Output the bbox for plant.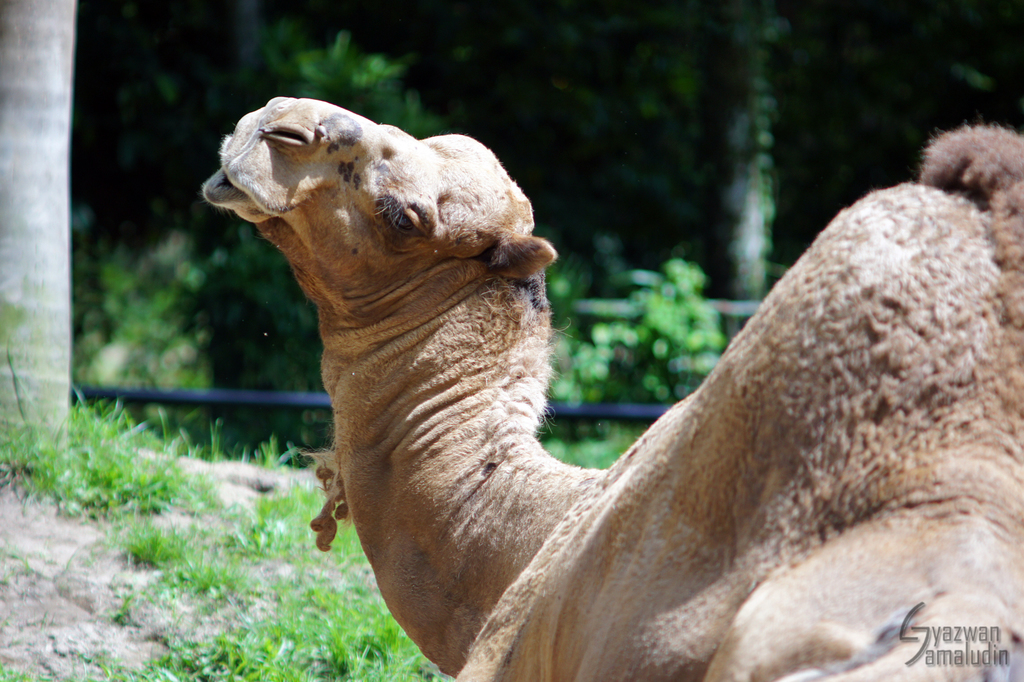
region(0, 660, 43, 681).
